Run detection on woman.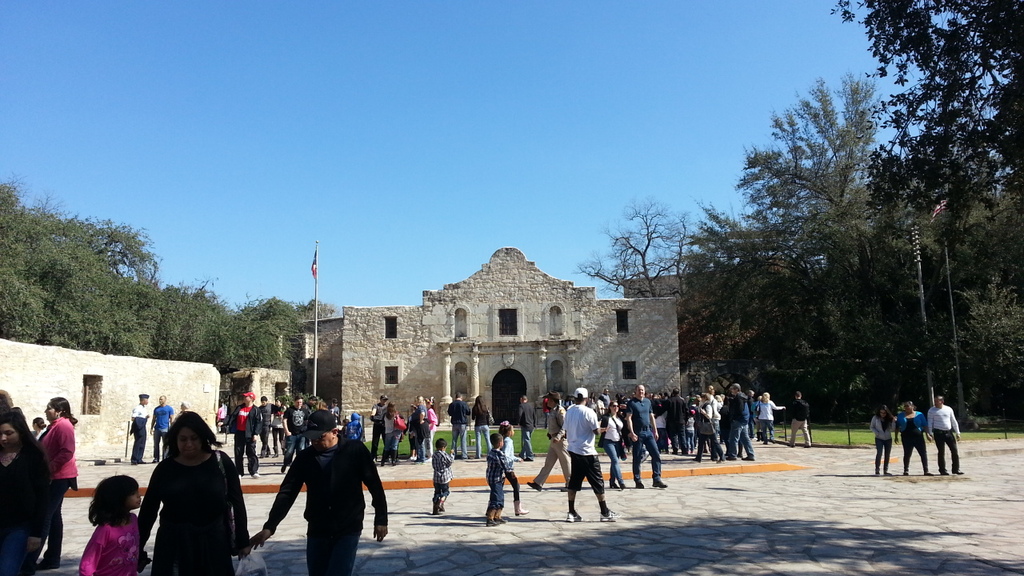
Result: <region>895, 402, 933, 474</region>.
